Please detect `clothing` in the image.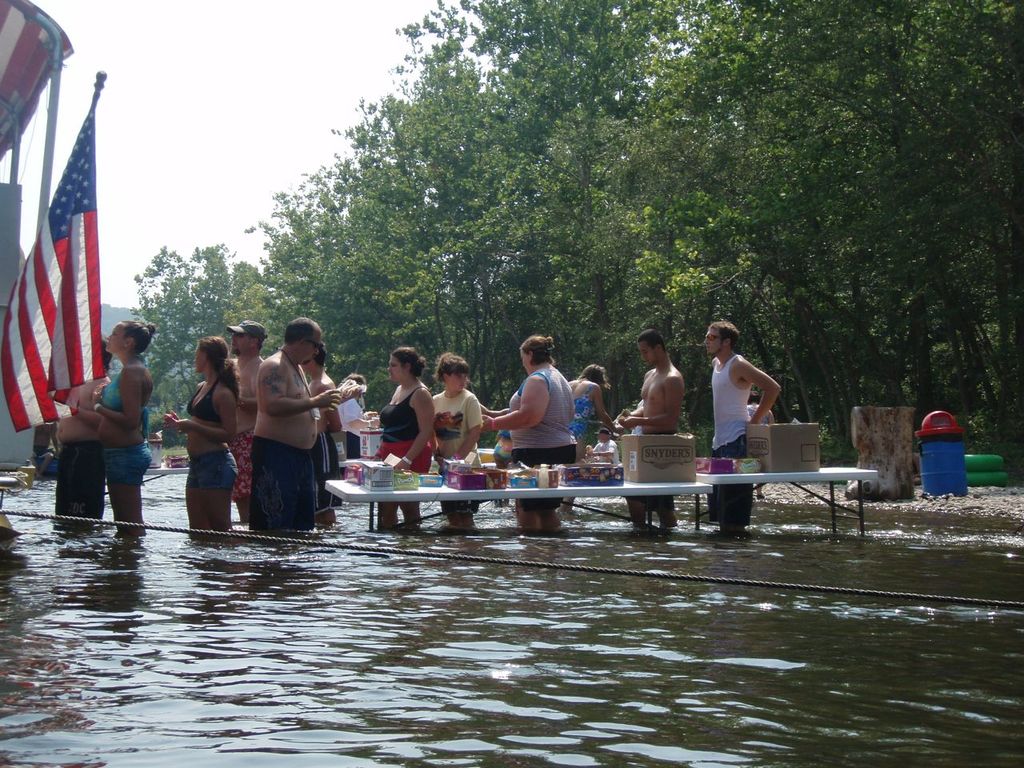
50, 439, 112, 527.
